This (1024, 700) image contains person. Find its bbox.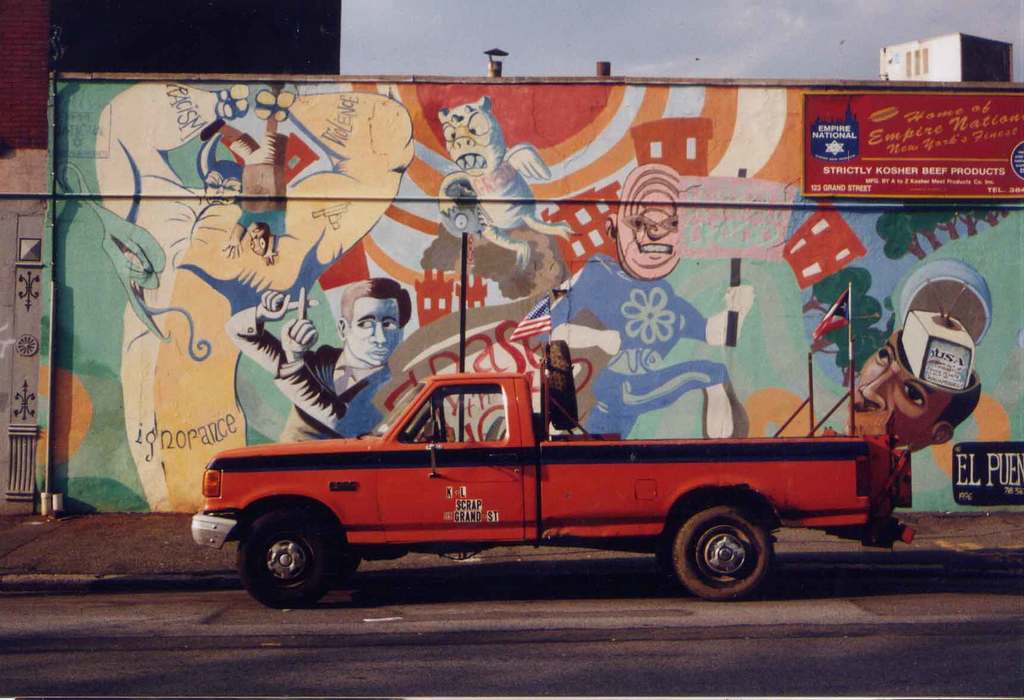
90, 76, 421, 514.
